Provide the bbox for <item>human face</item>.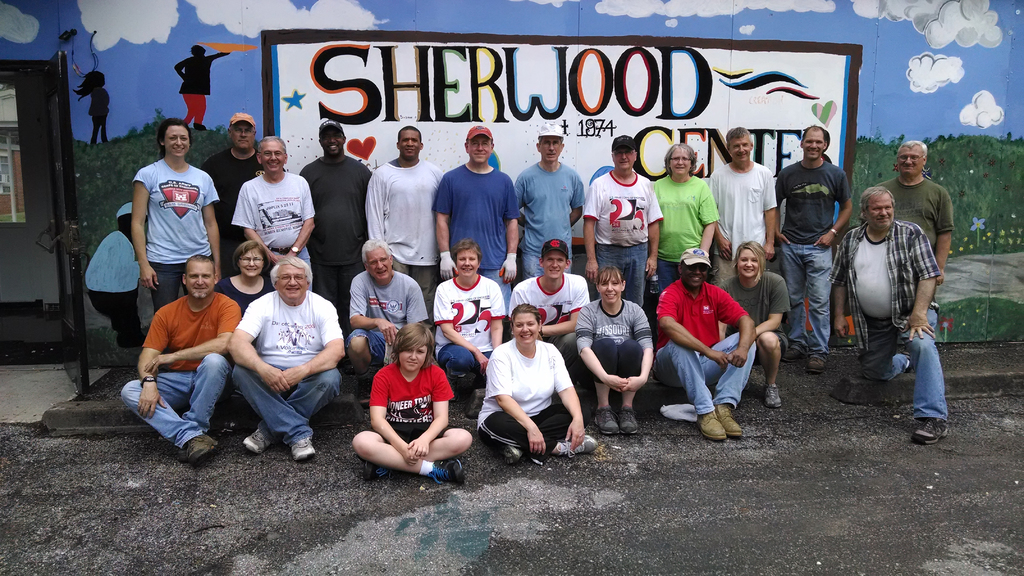
[left=867, top=196, right=893, bottom=230].
